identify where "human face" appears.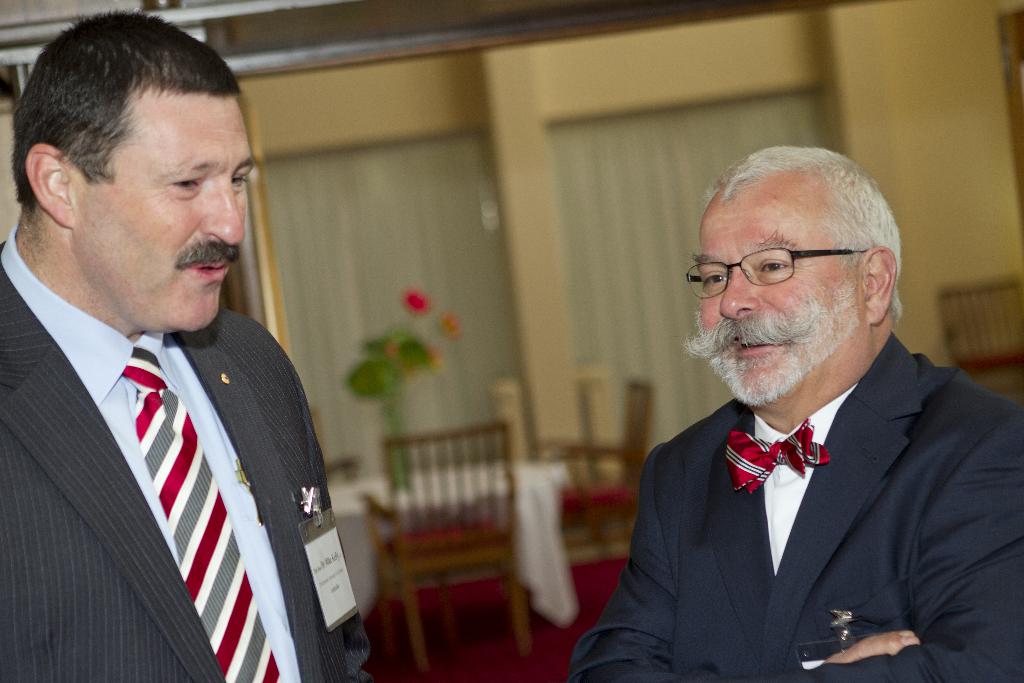
Appears at pyautogui.locateOnScreen(73, 95, 255, 331).
